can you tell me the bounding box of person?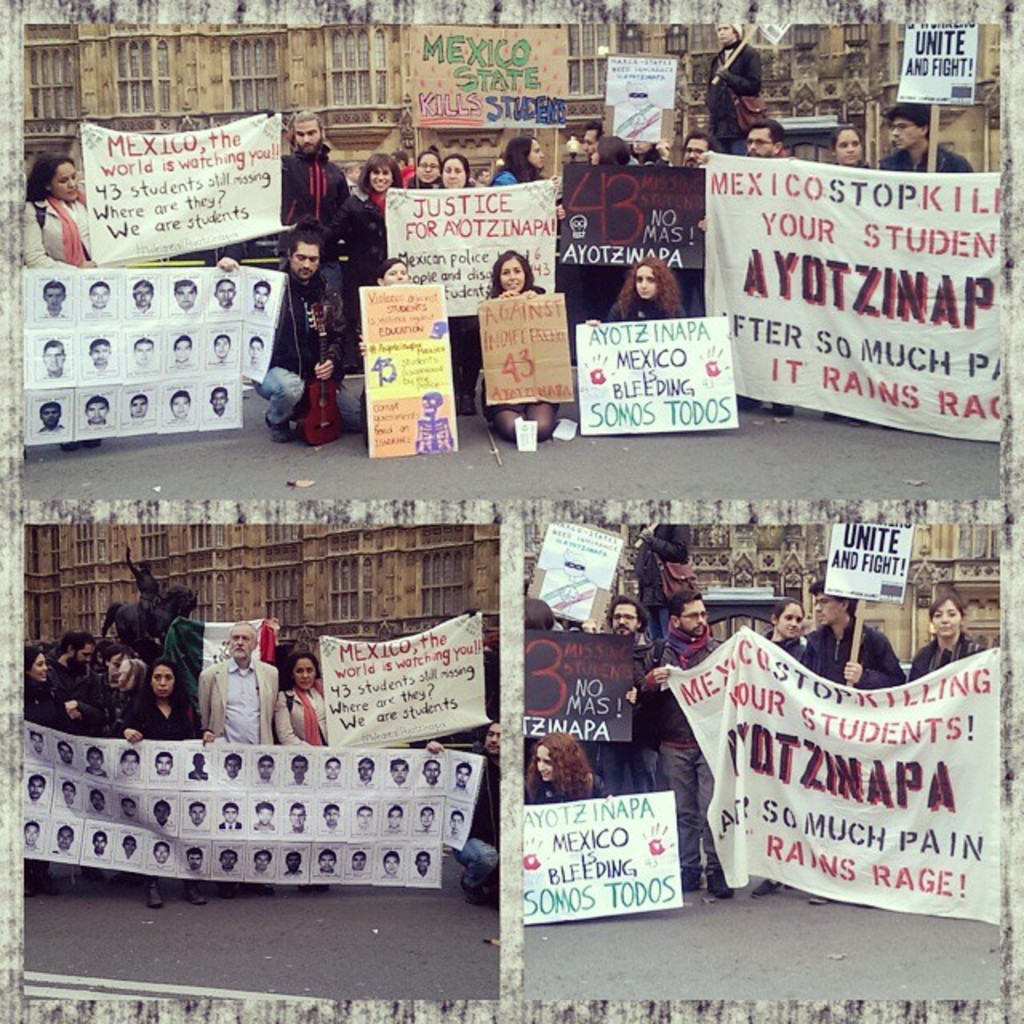
[x1=379, y1=848, x2=400, y2=875].
